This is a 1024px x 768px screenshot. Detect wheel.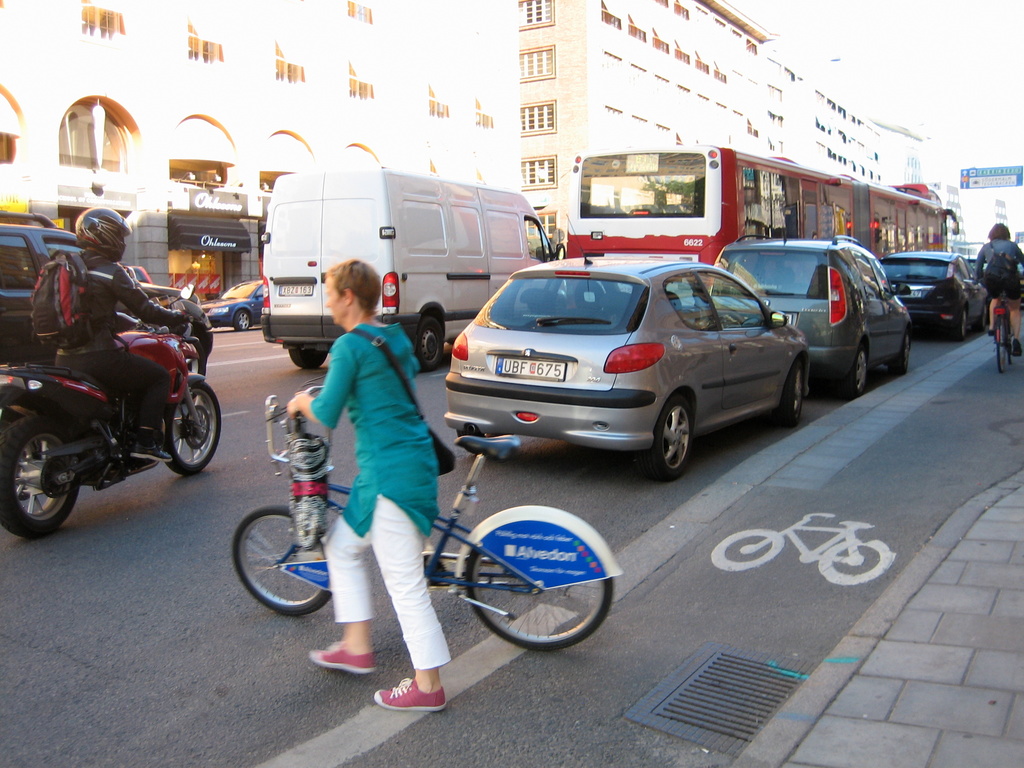
select_region(230, 505, 334, 616).
